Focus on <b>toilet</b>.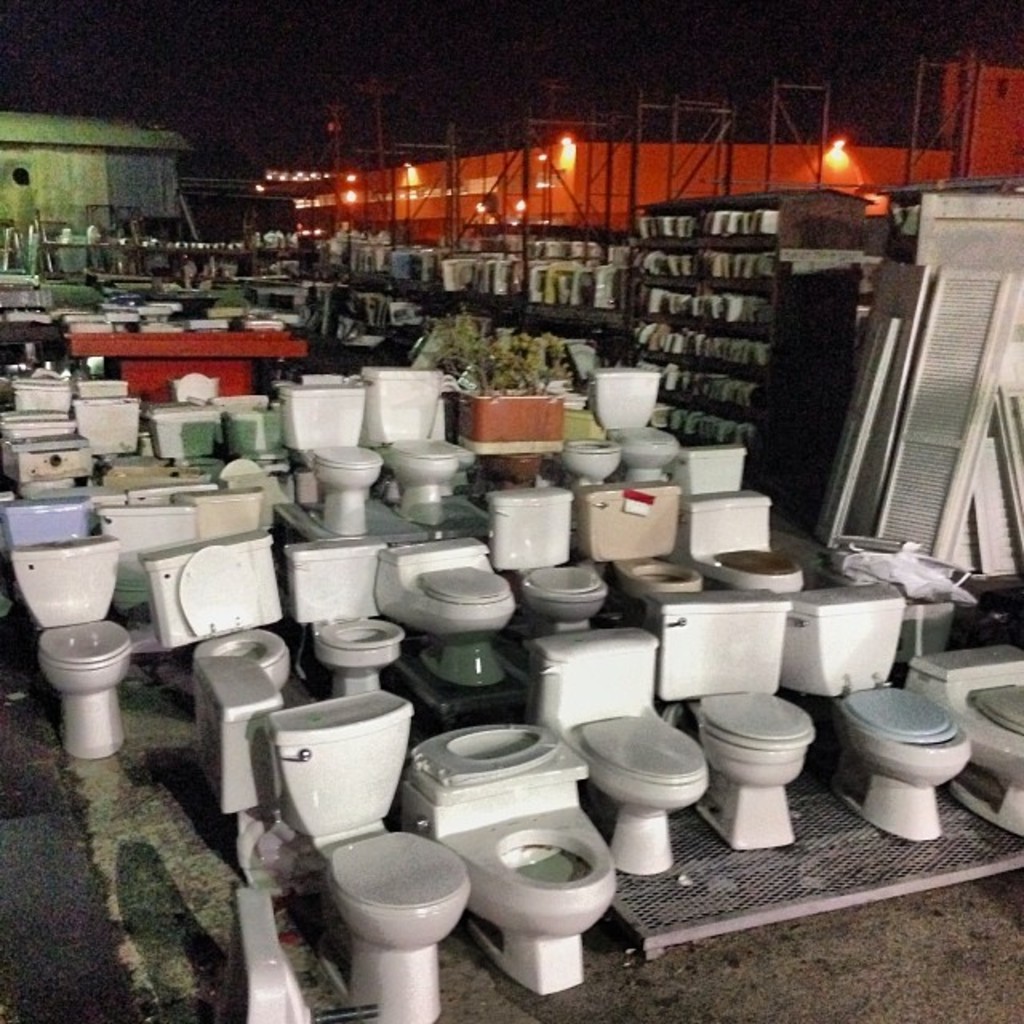
Focused at region(694, 675, 824, 842).
